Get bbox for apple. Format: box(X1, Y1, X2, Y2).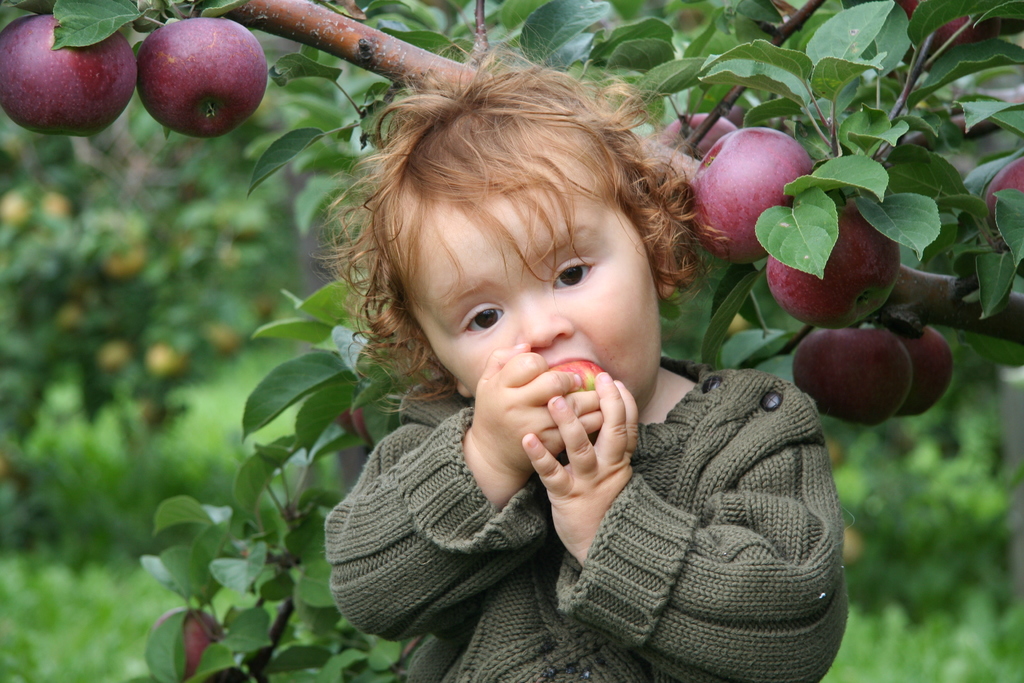
box(335, 409, 351, 427).
